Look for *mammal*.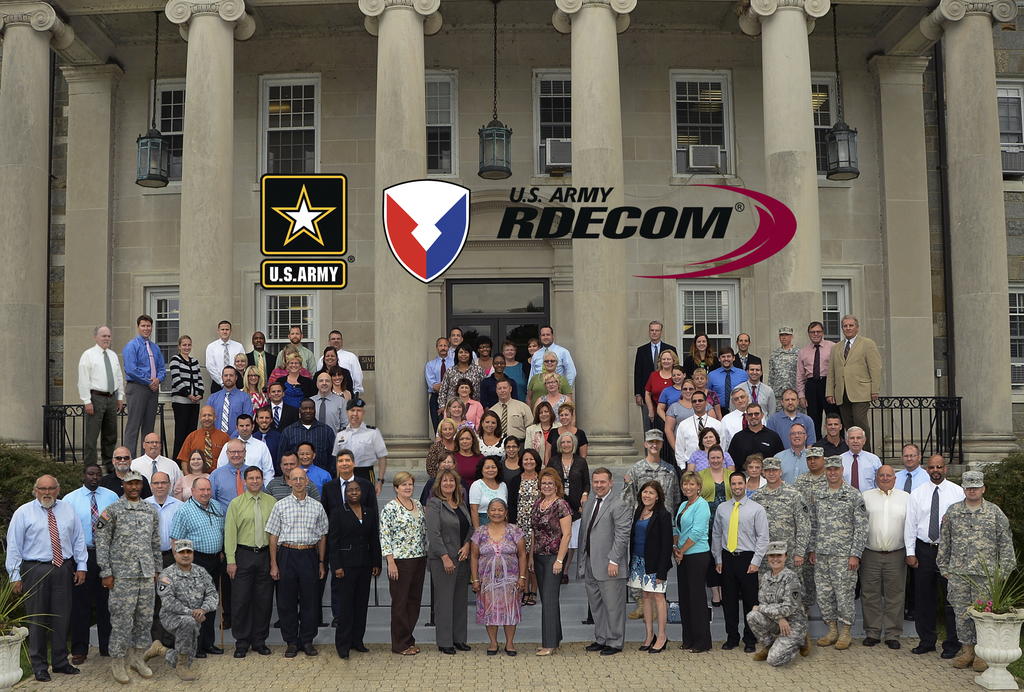
Found: locate(897, 456, 966, 658).
